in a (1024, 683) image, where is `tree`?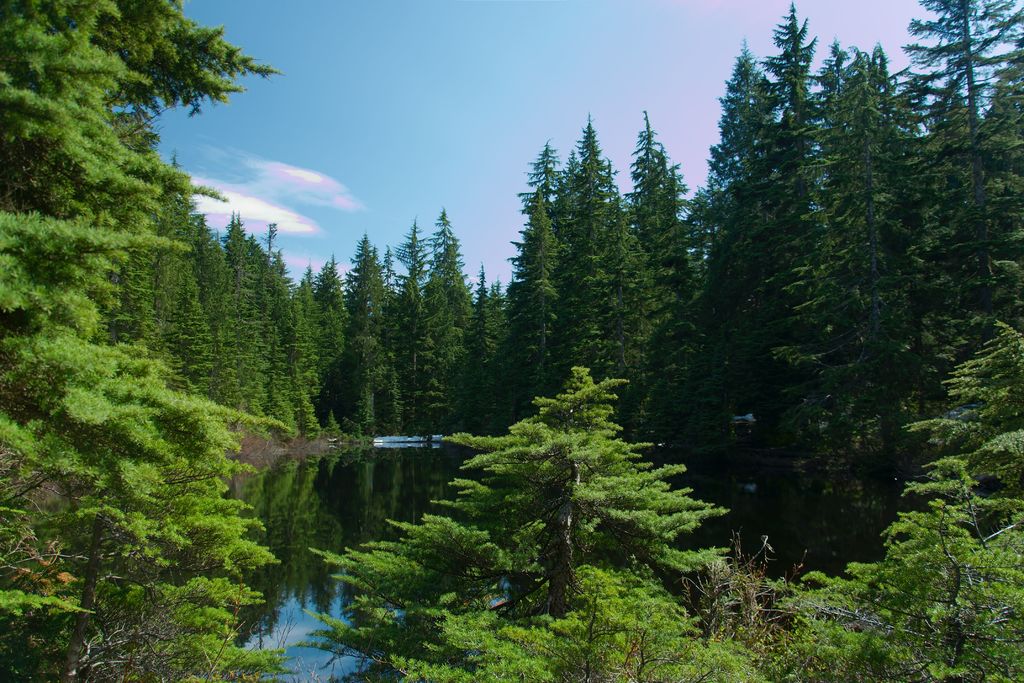
Rect(694, 50, 827, 376).
